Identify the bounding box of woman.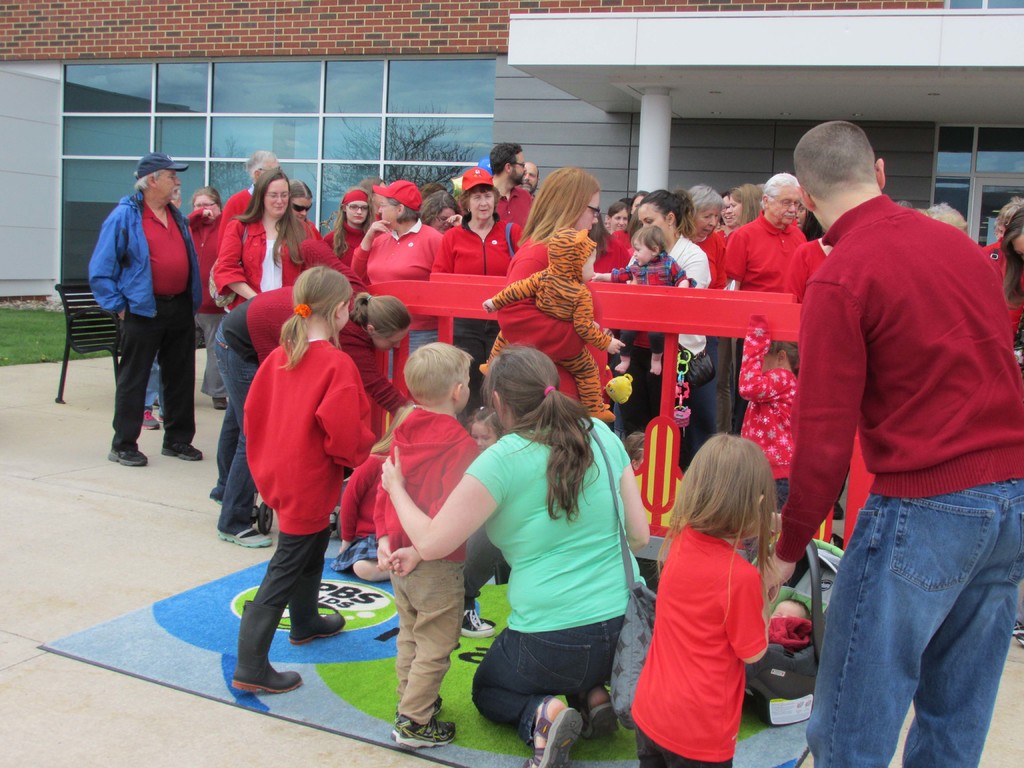
BBox(980, 198, 1023, 347).
